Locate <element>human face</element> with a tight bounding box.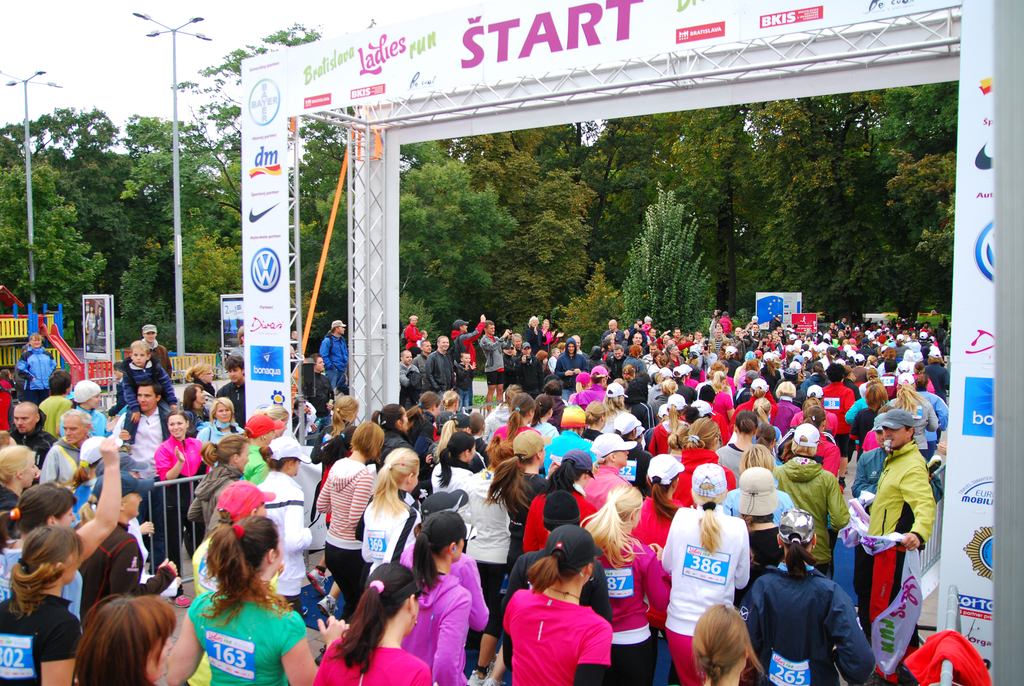
detection(188, 384, 205, 407).
